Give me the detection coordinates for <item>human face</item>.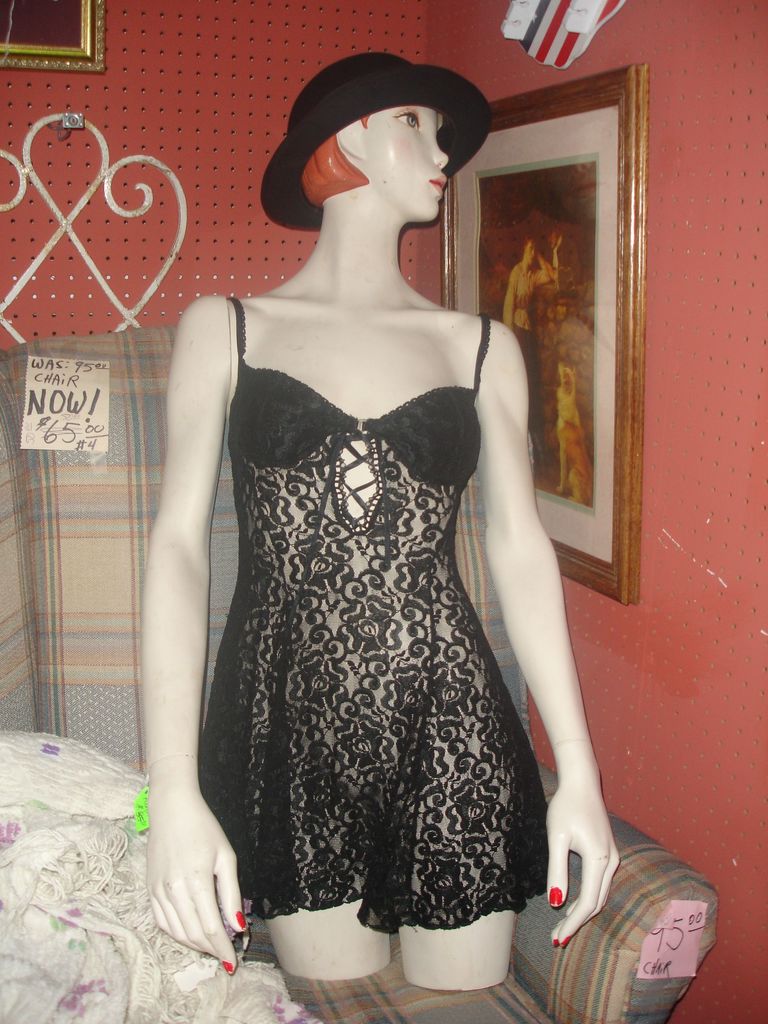
{"left": 522, "top": 240, "right": 538, "bottom": 270}.
